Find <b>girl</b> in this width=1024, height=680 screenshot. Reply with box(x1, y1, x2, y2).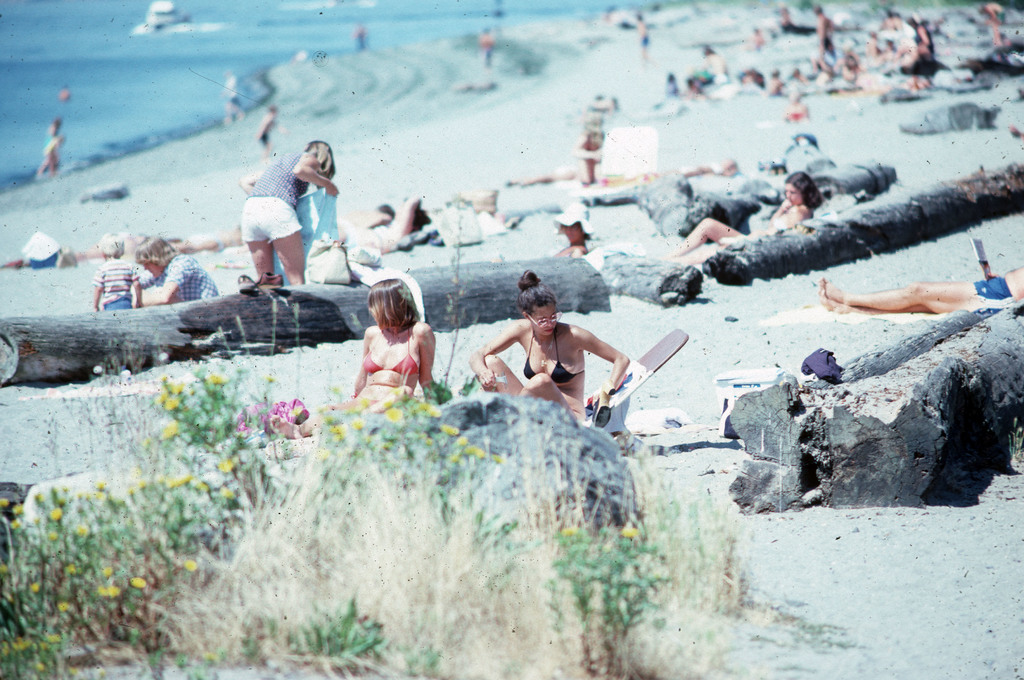
box(232, 140, 340, 286).
